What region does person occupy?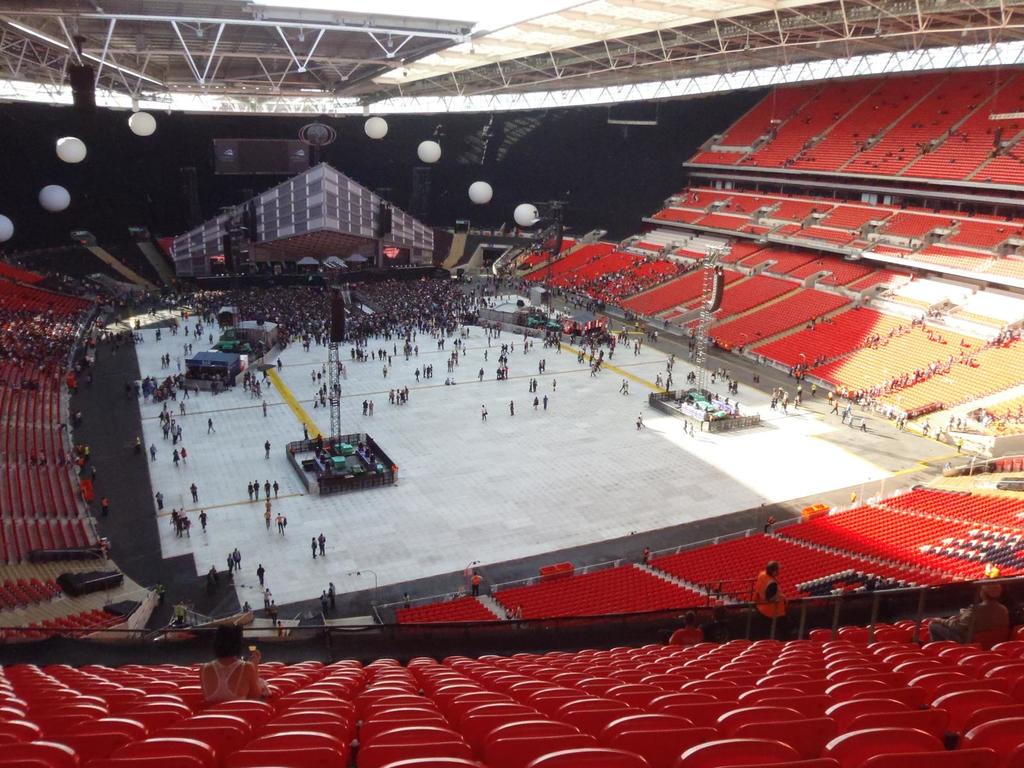
753, 550, 783, 634.
